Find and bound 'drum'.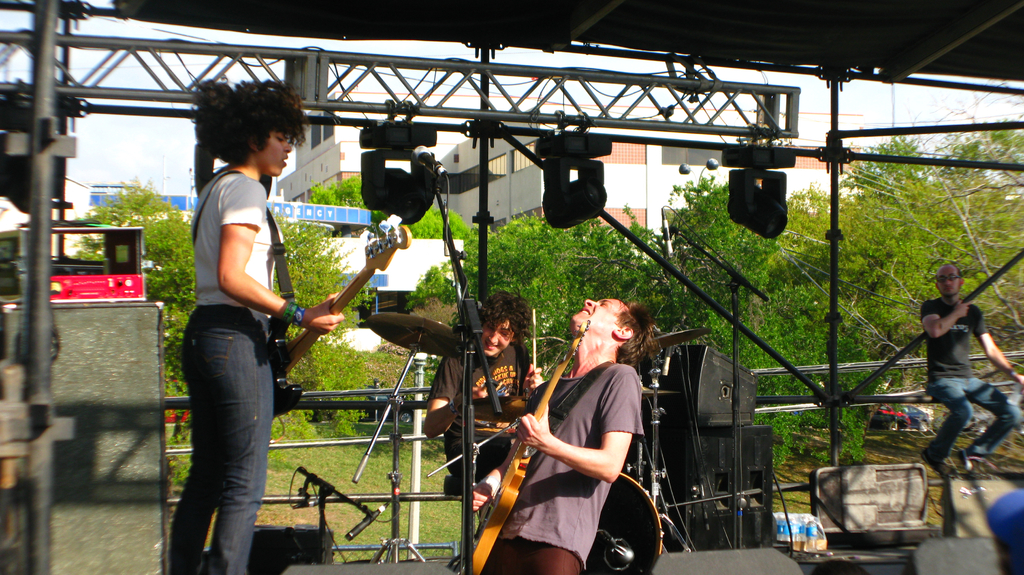
Bound: 587, 472, 661, 574.
